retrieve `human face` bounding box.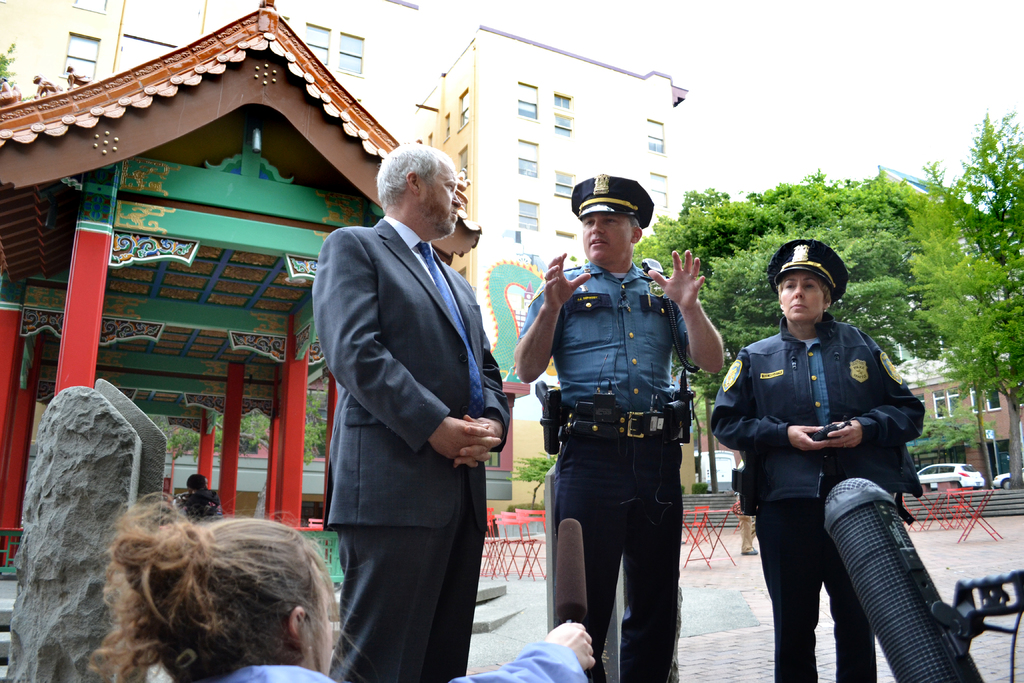
Bounding box: l=584, t=215, r=632, b=259.
